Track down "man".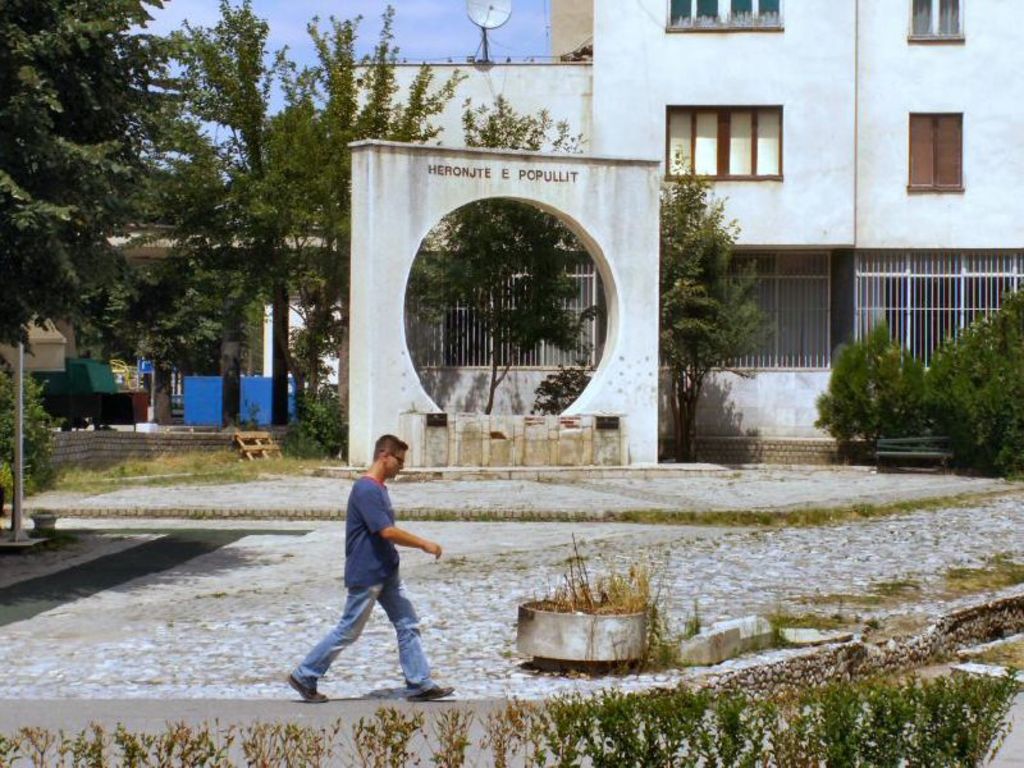
Tracked to select_region(301, 440, 440, 707).
